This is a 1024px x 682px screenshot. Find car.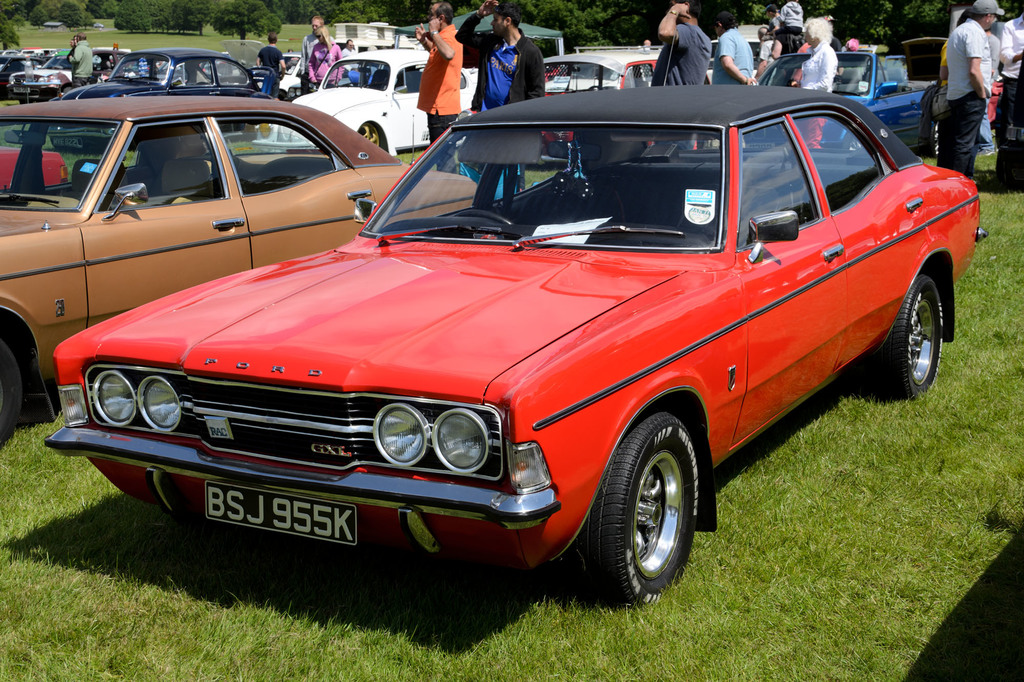
Bounding box: left=540, top=47, right=666, bottom=93.
